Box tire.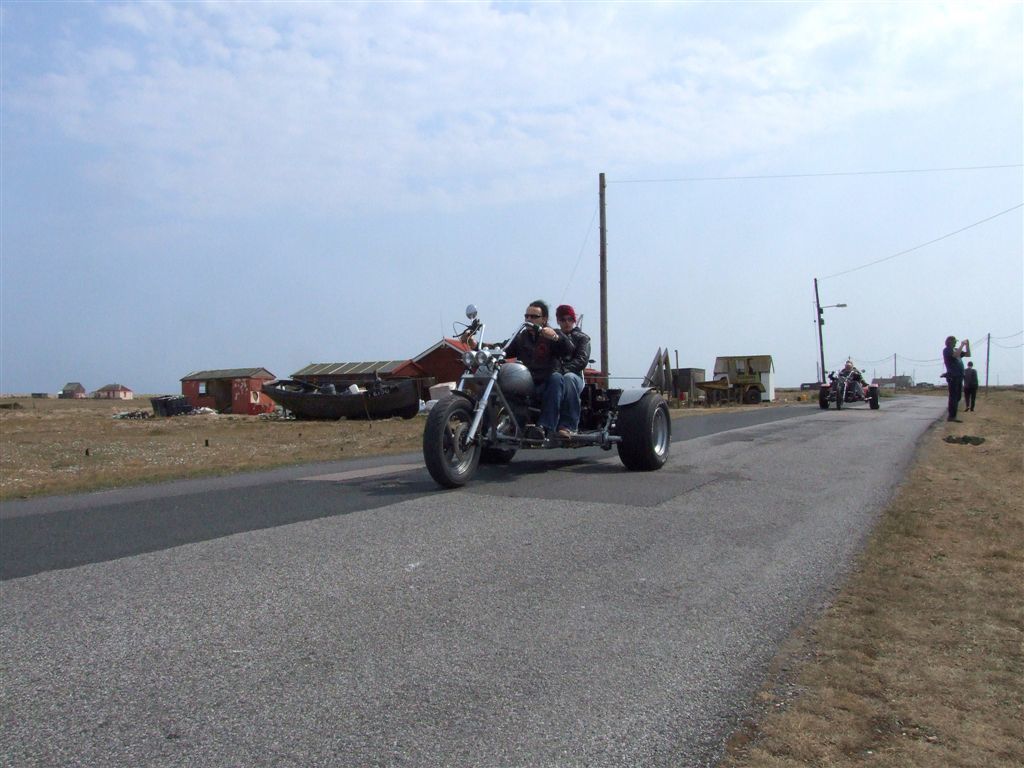
bbox(869, 385, 878, 411).
